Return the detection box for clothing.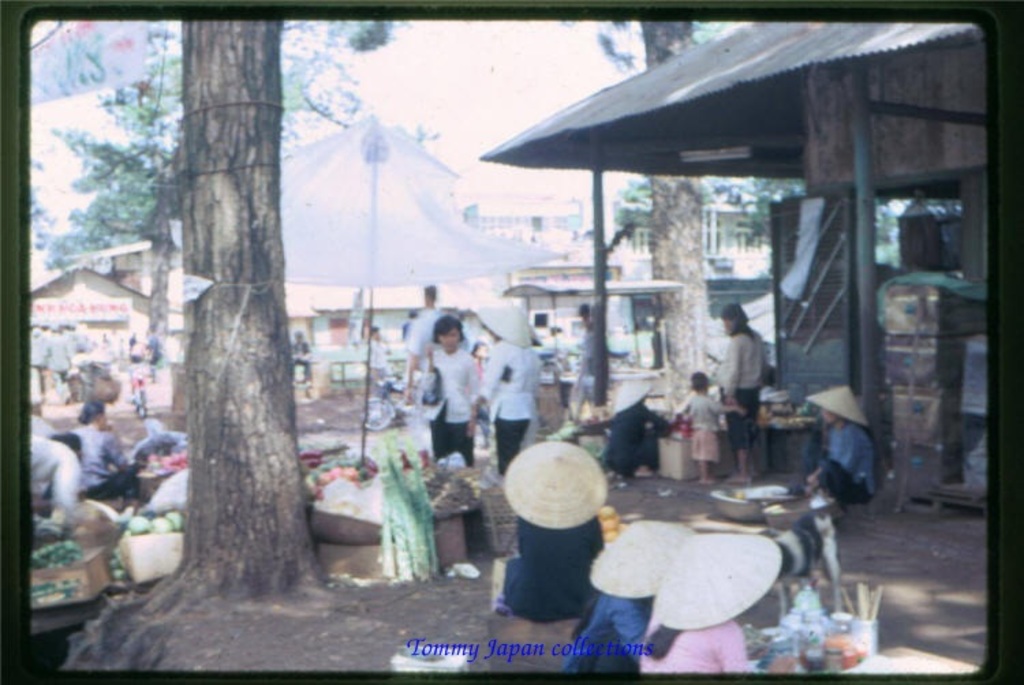
[575, 596, 643, 684].
